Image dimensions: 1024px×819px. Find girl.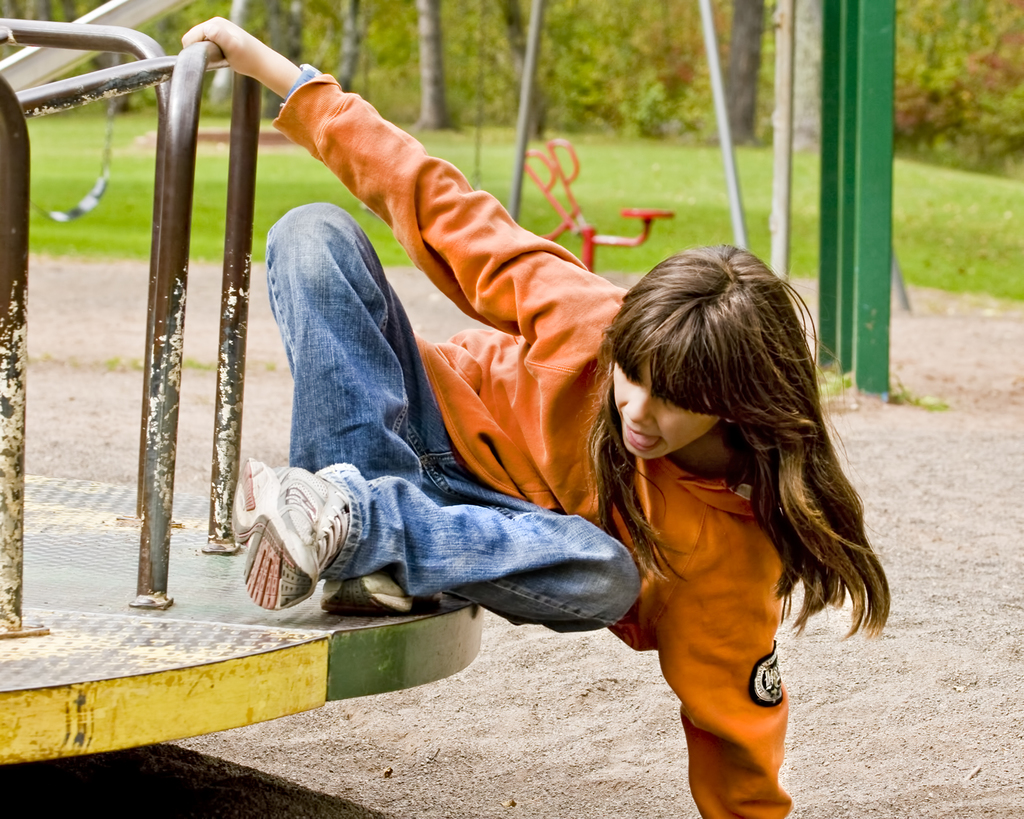
(left=177, top=15, right=890, bottom=818).
